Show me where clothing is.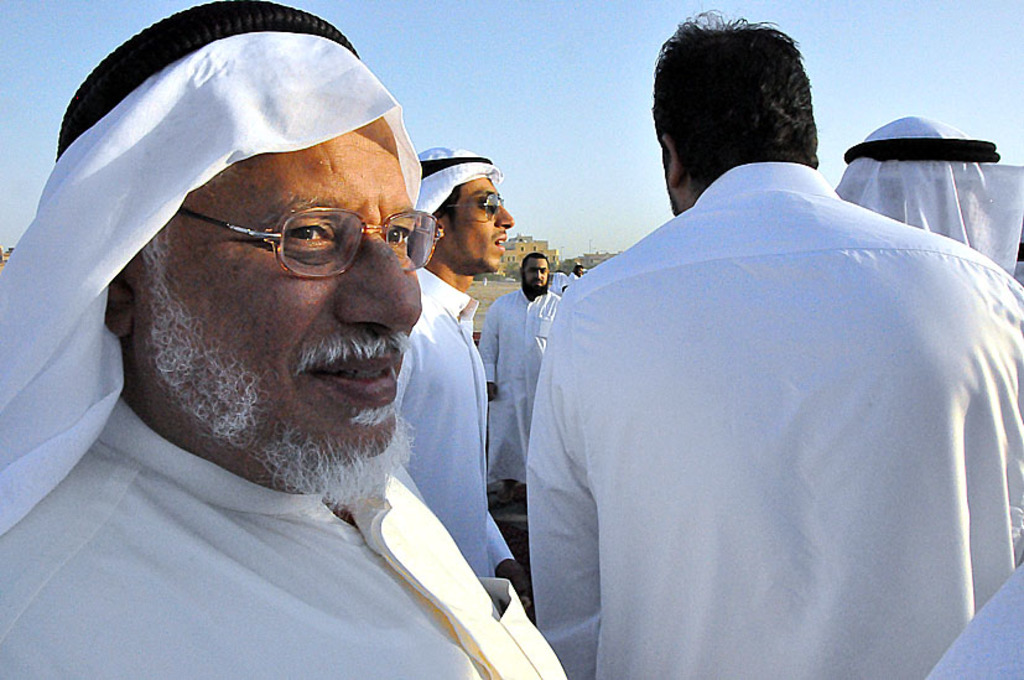
clothing is at (480, 281, 556, 486).
